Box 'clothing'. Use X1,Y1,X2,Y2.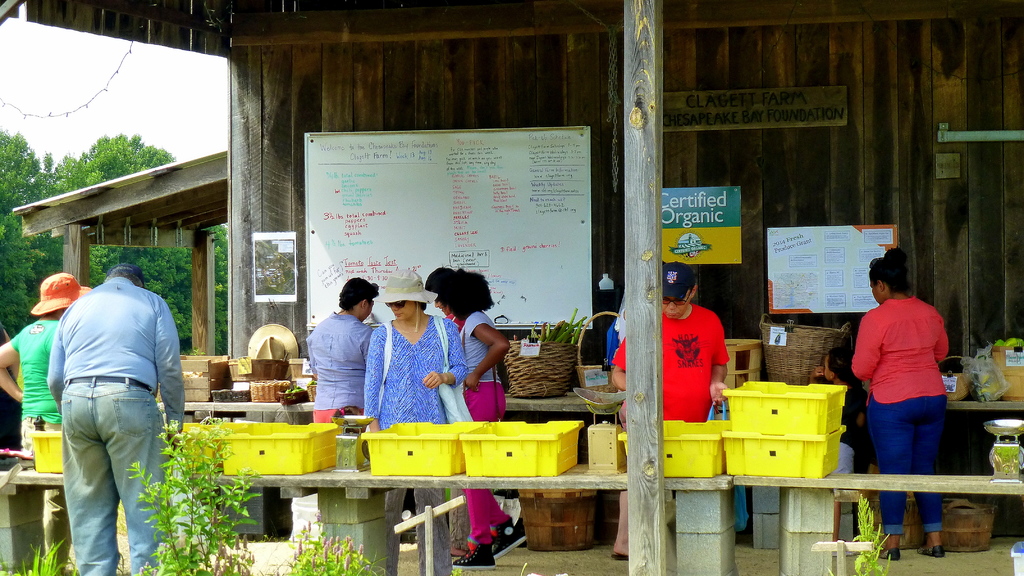
659,285,733,435.
